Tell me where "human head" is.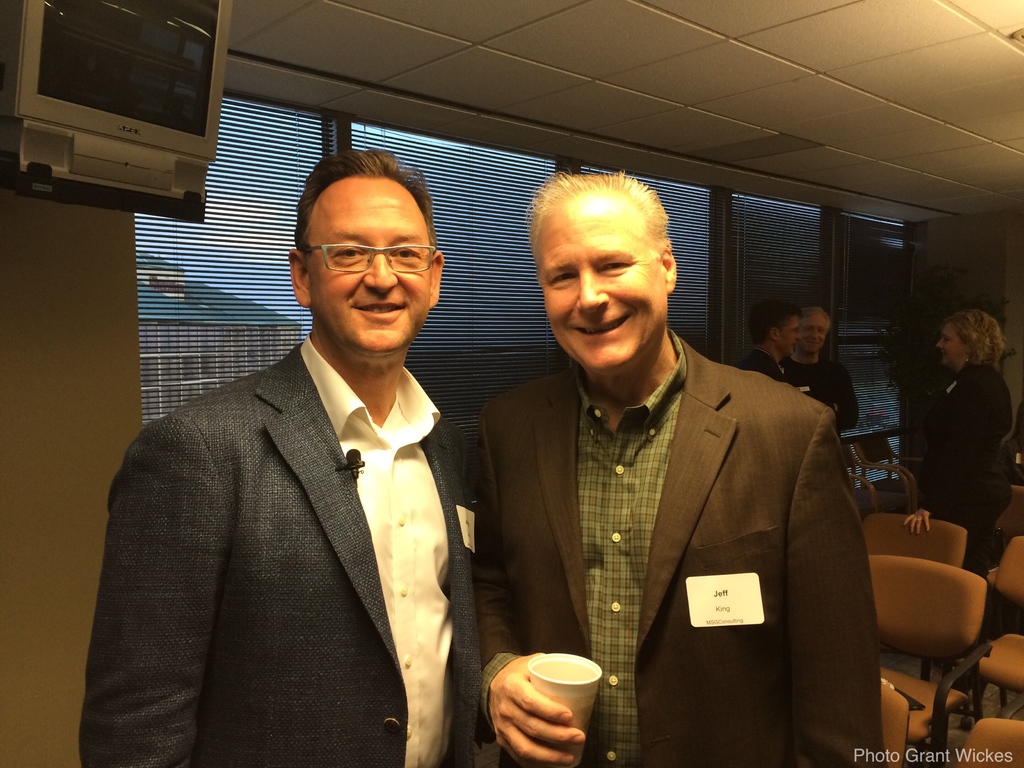
"human head" is at <region>804, 307, 833, 356</region>.
